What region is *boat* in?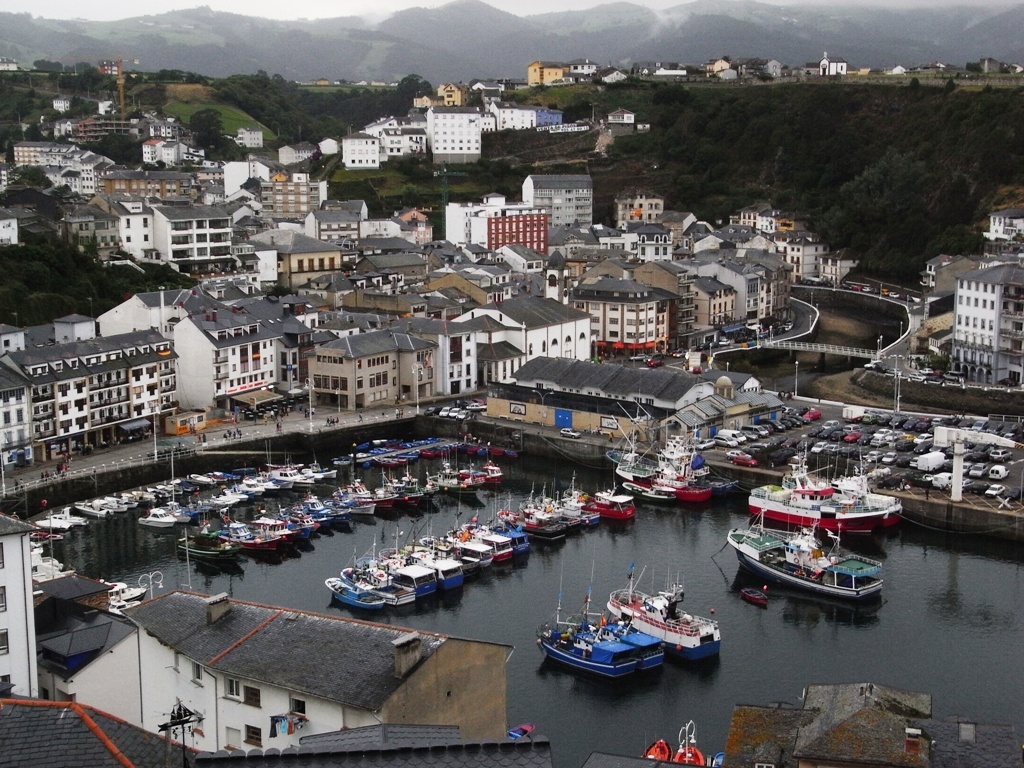
{"left": 374, "top": 518, "right": 447, "bottom": 614}.
